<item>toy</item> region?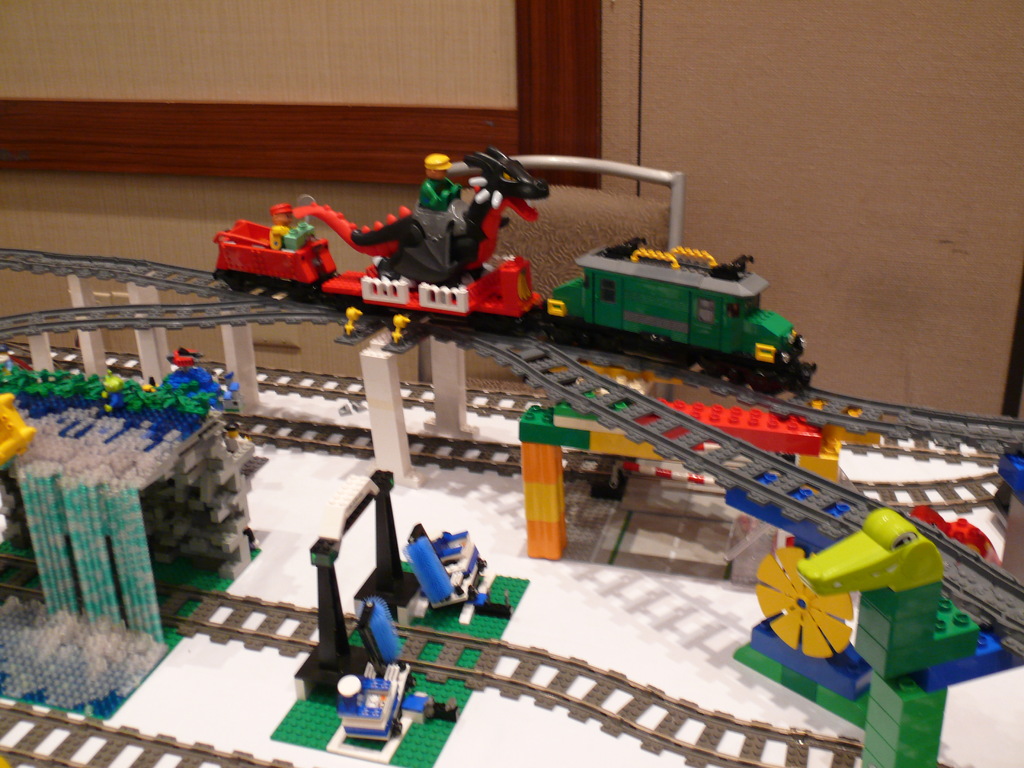
bbox(516, 397, 870, 505)
